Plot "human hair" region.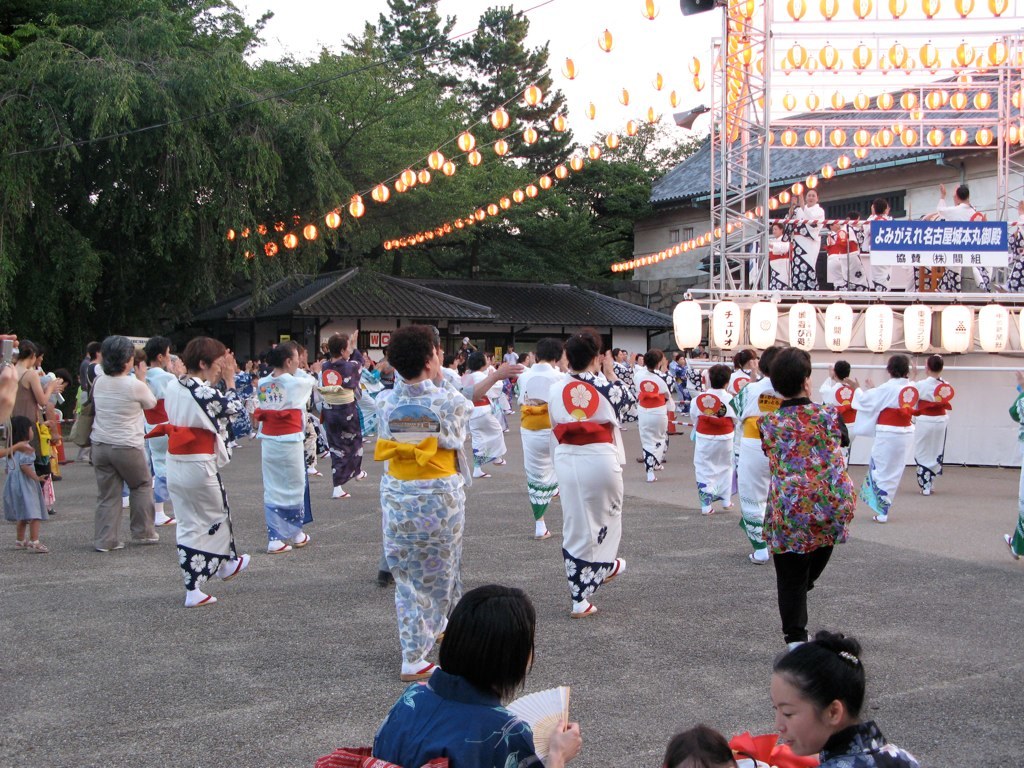
Plotted at (734, 347, 757, 367).
